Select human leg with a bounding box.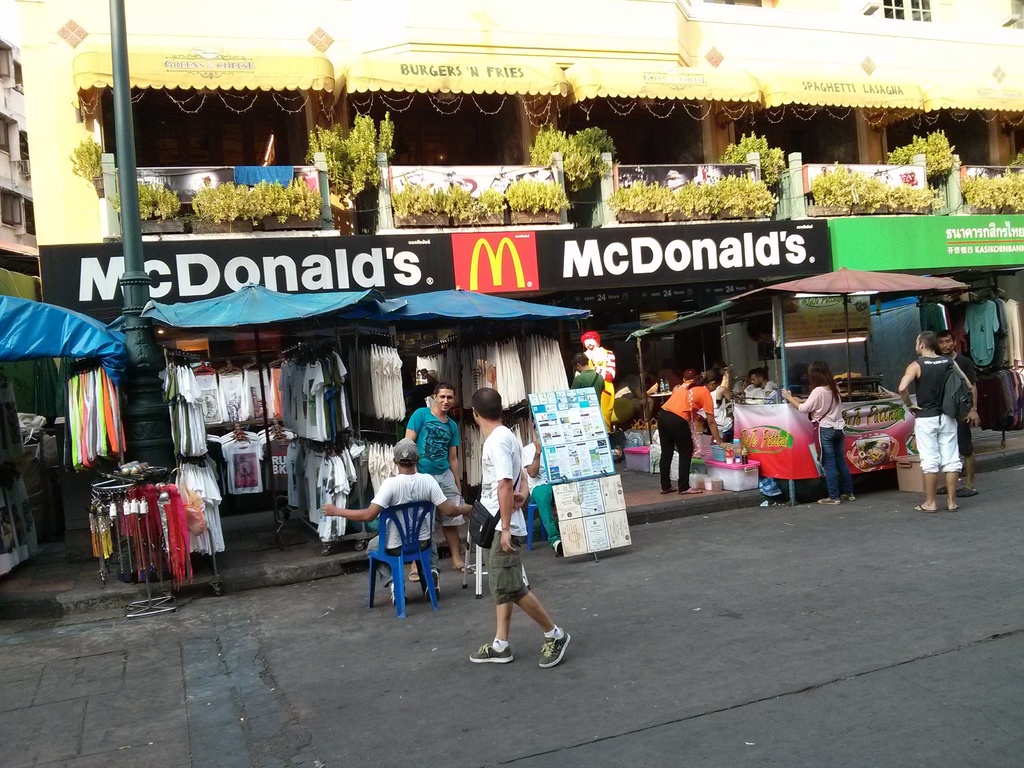
region(444, 528, 463, 564).
